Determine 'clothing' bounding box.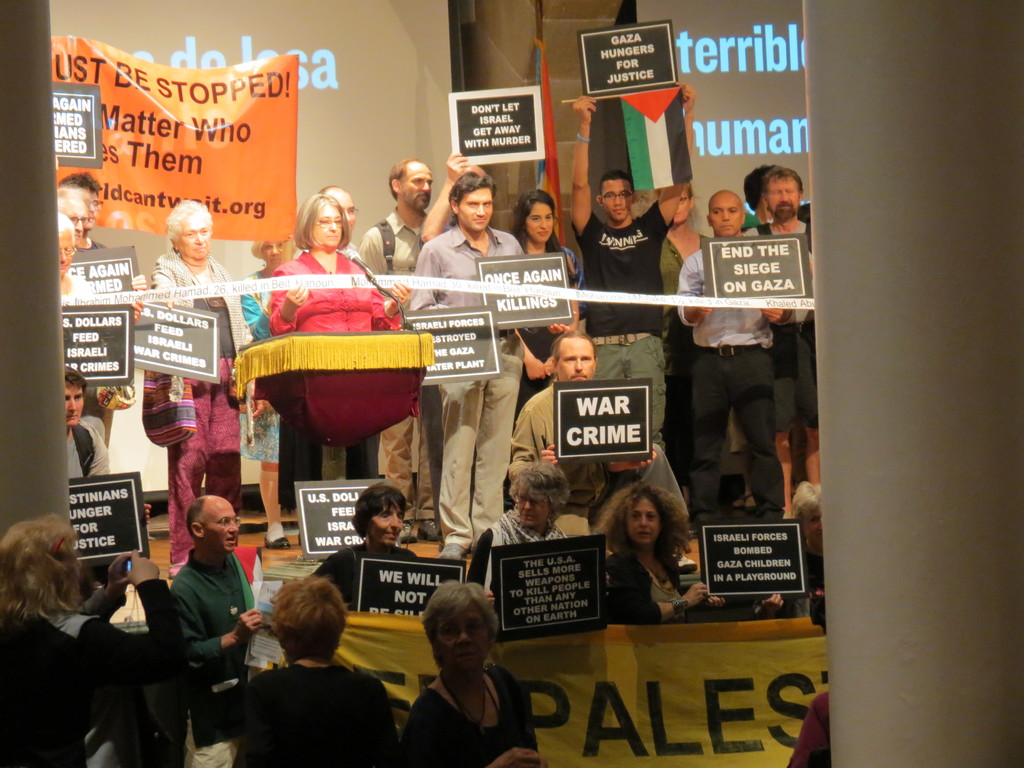
Determined: <bbox>317, 549, 413, 610</bbox>.
